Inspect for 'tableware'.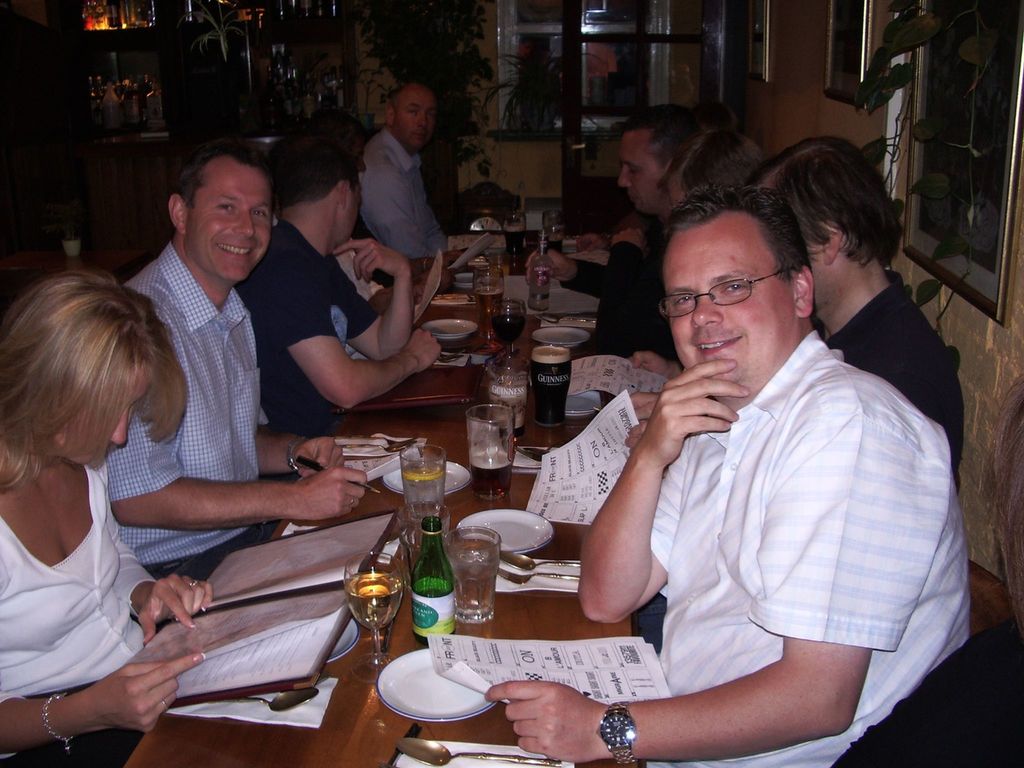
Inspection: box=[163, 687, 317, 713].
